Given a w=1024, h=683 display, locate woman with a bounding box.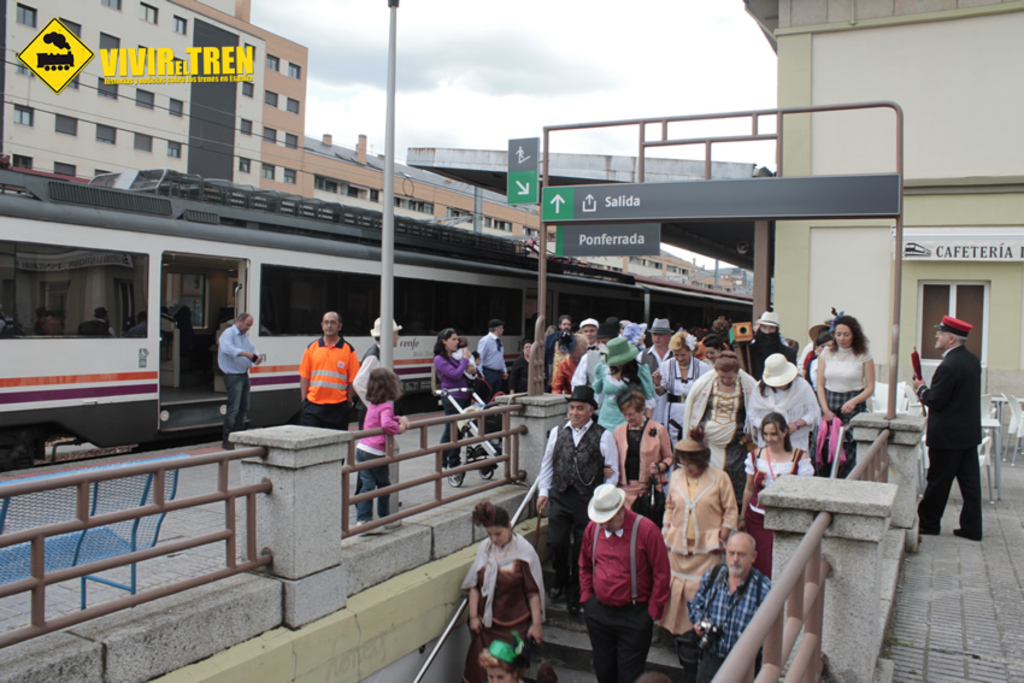
Located: (800,330,838,391).
